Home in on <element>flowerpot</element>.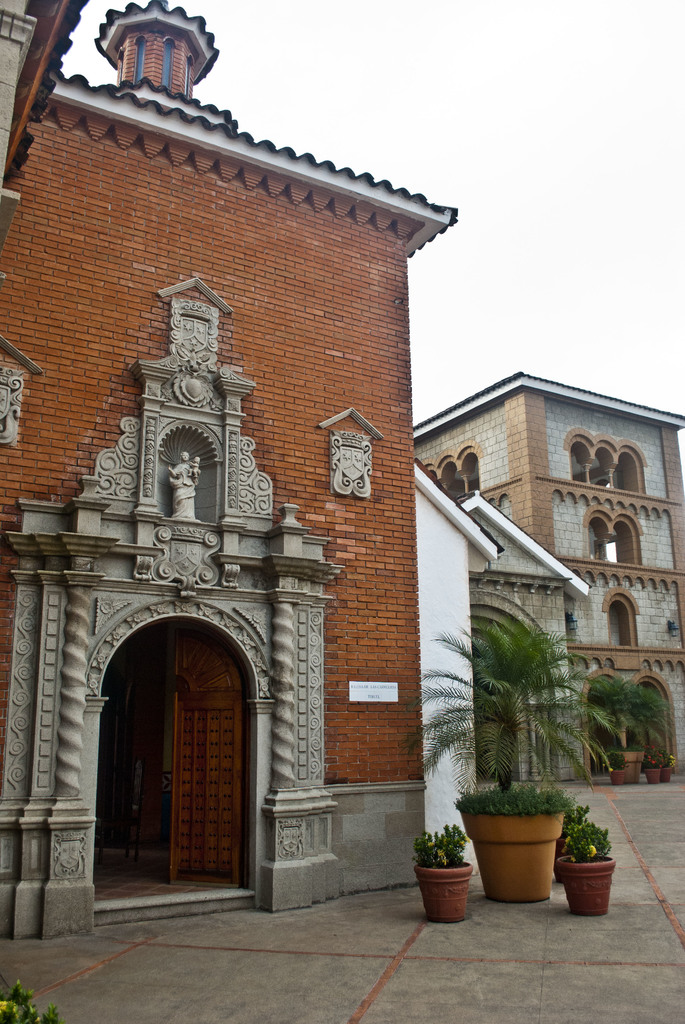
Homed in at Rect(656, 764, 672, 784).
